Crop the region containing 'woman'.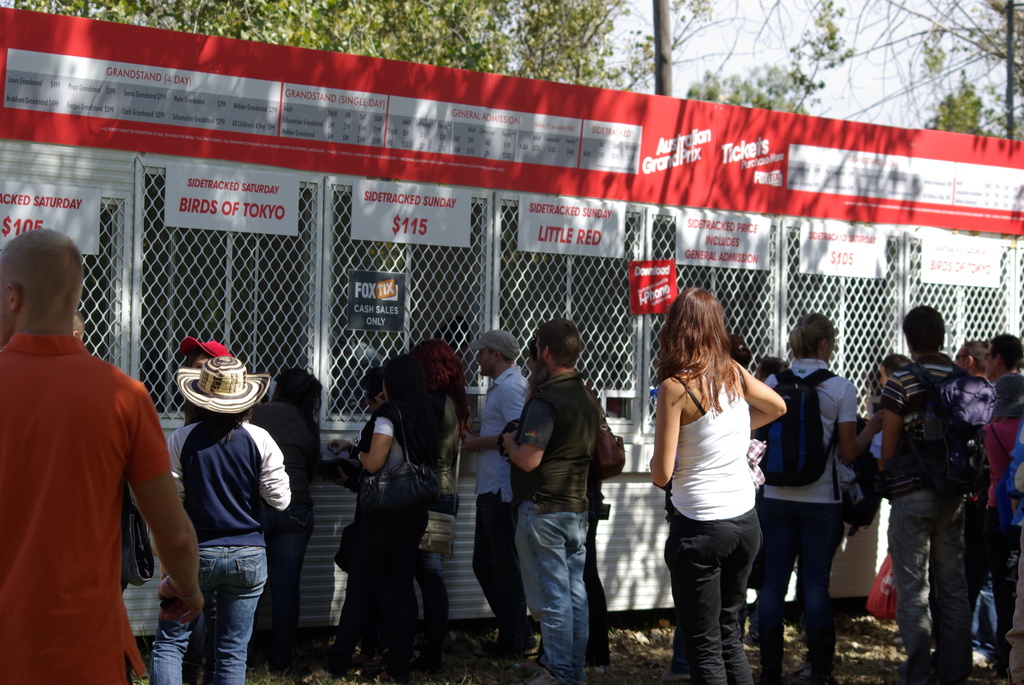
Crop region: locate(327, 352, 442, 676).
